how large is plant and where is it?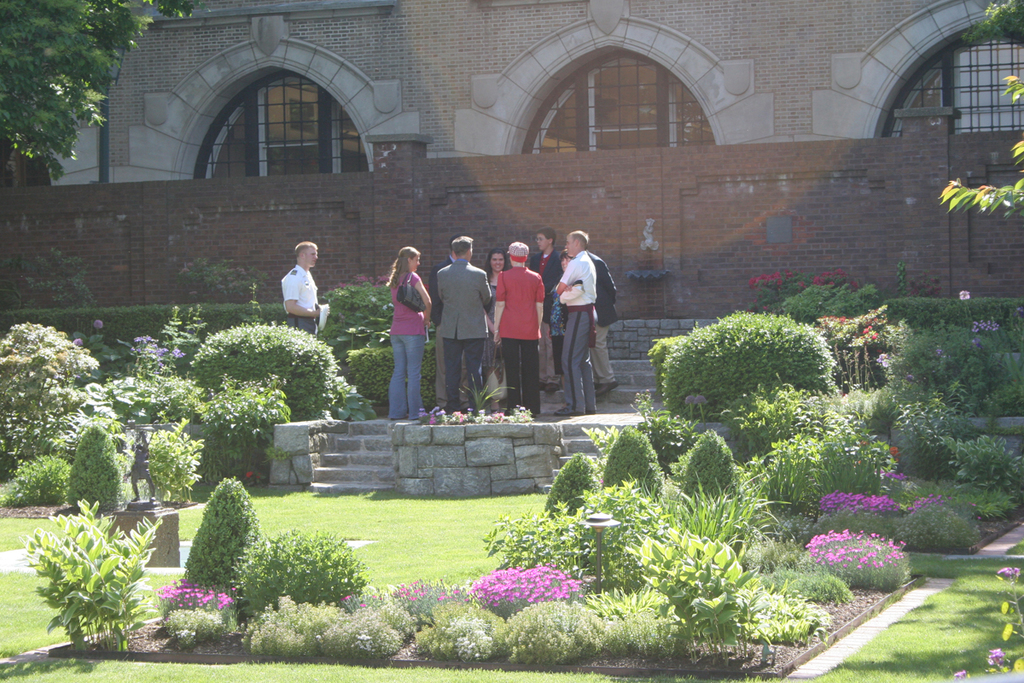
Bounding box: box(602, 588, 681, 664).
